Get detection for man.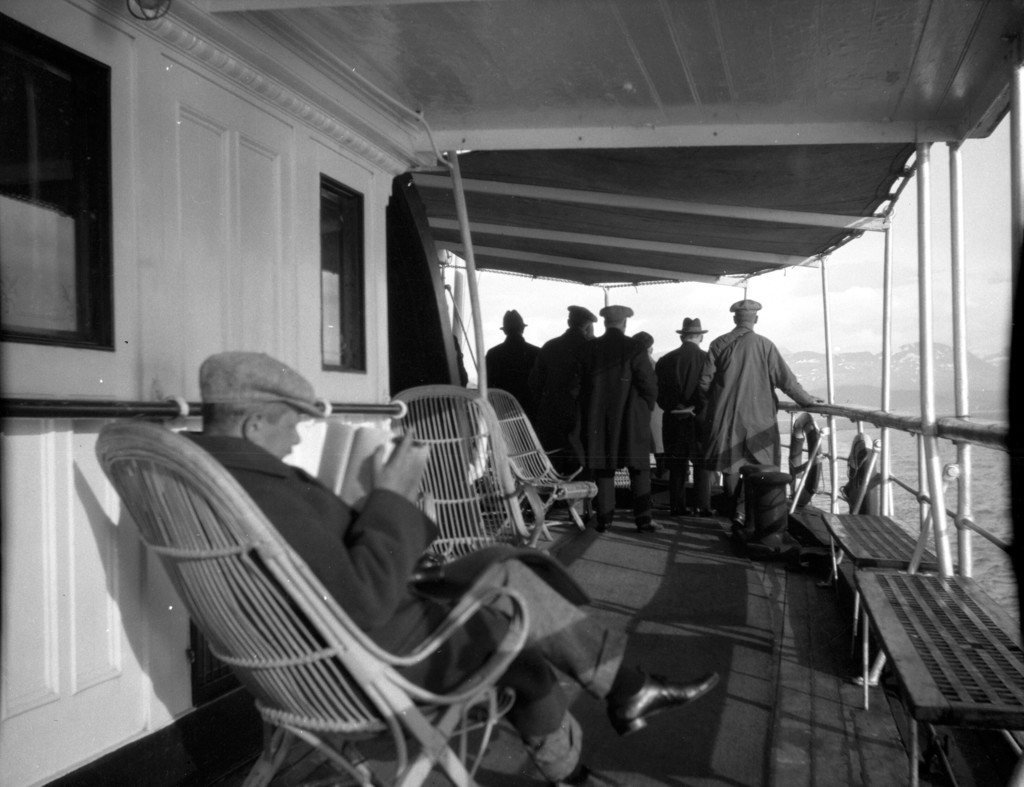
Detection: left=532, top=304, right=598, bottom=519.
